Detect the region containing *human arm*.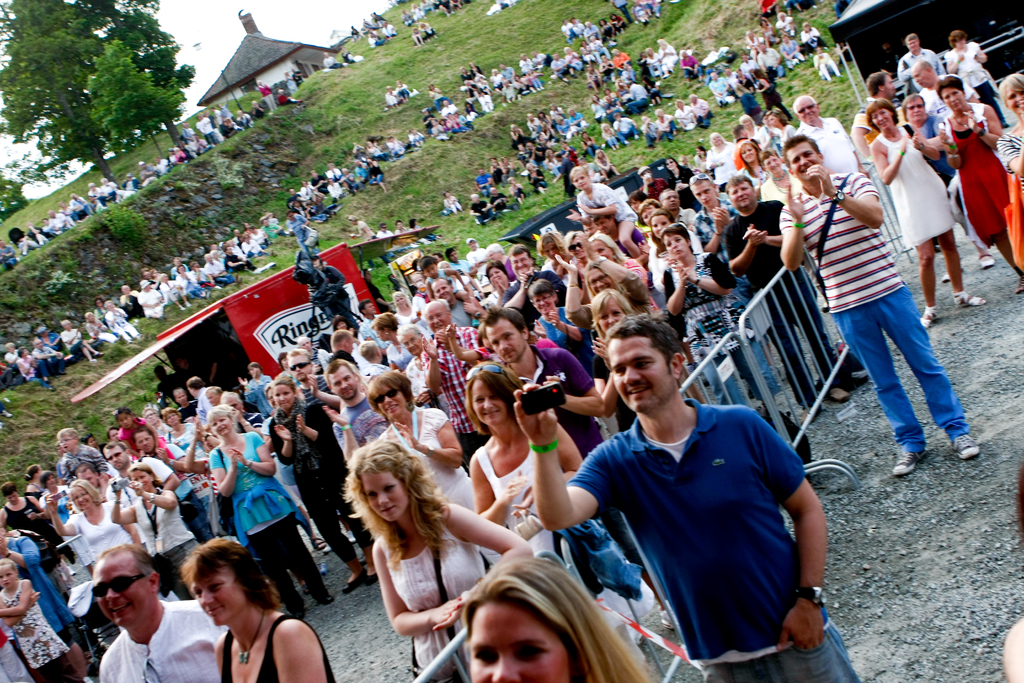
[797,161,881,231].
